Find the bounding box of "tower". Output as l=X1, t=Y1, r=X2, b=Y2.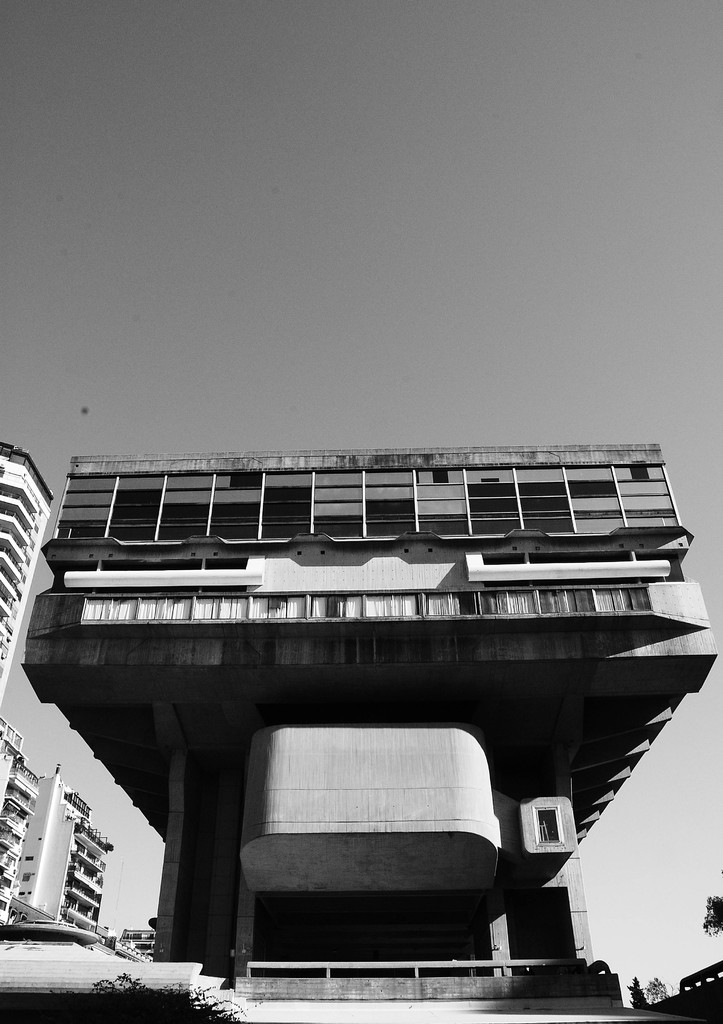
l=0, t=426, r=722, b=1023.
